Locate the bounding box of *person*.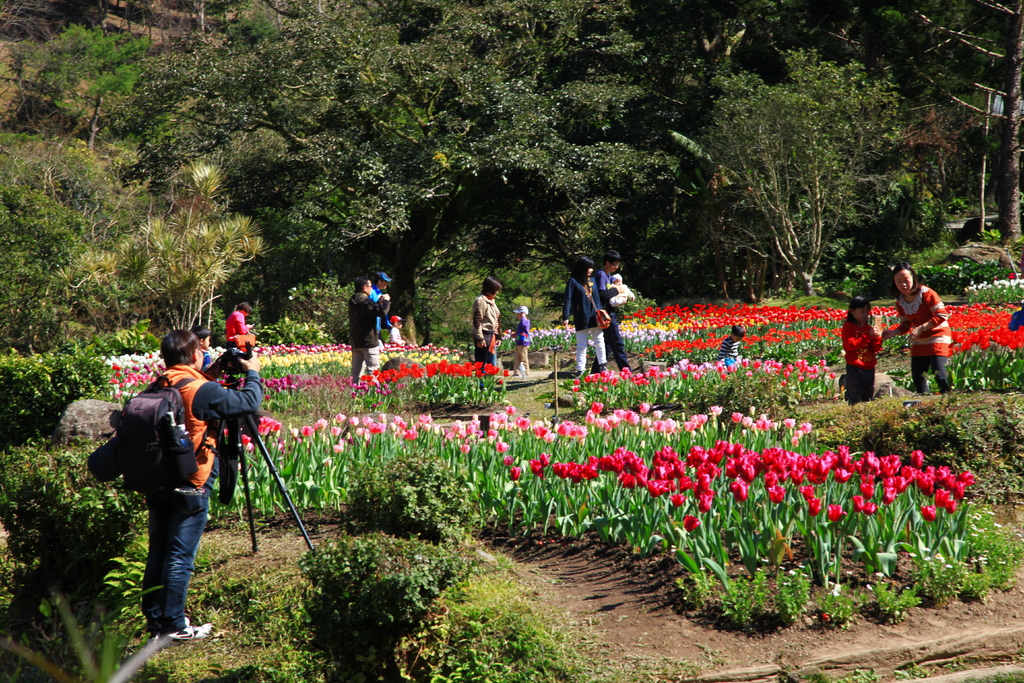
Bounding box: 888,270,945,389.
